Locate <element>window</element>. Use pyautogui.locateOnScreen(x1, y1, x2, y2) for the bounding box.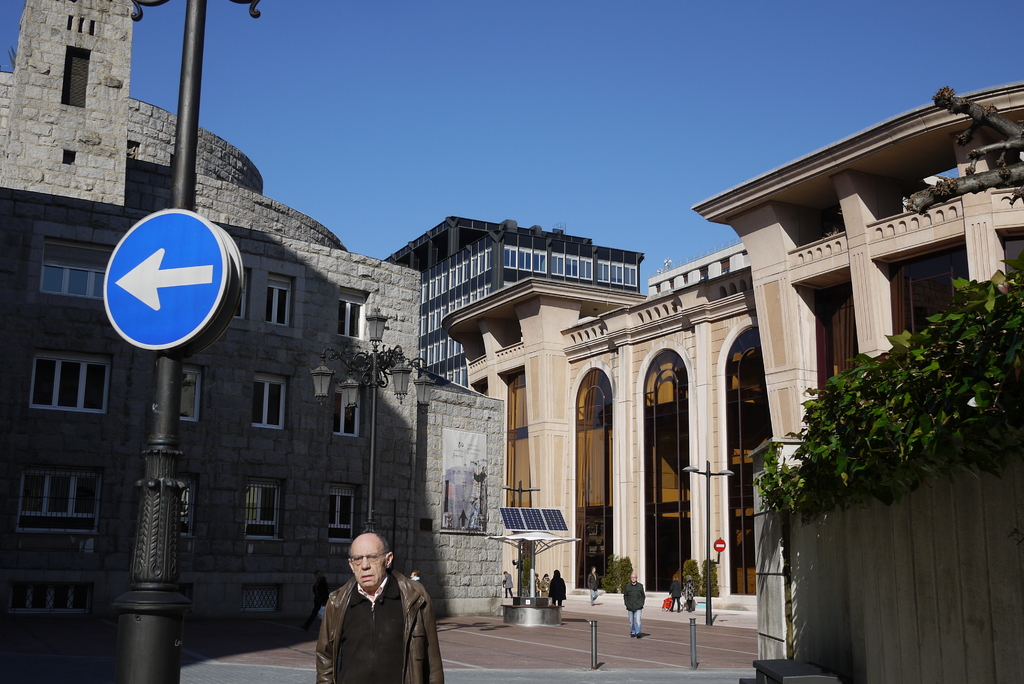
pyautogui.locateOnScreen(241, 484, 279, 539).
